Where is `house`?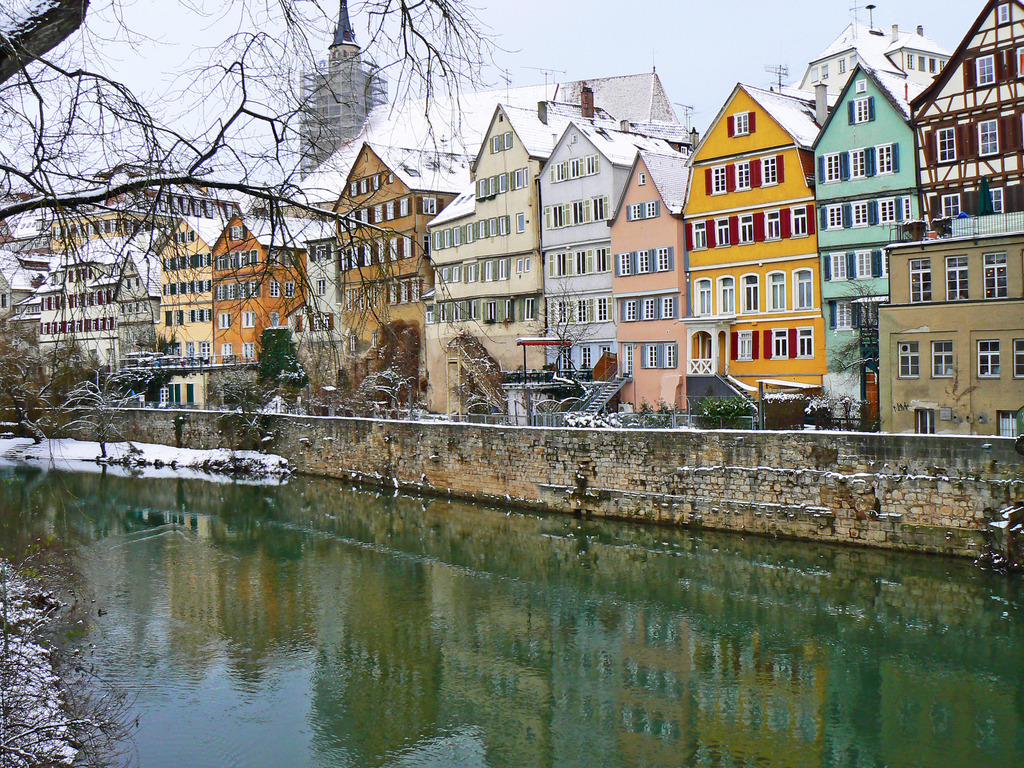
bbox(307, 212, 344, 355).
